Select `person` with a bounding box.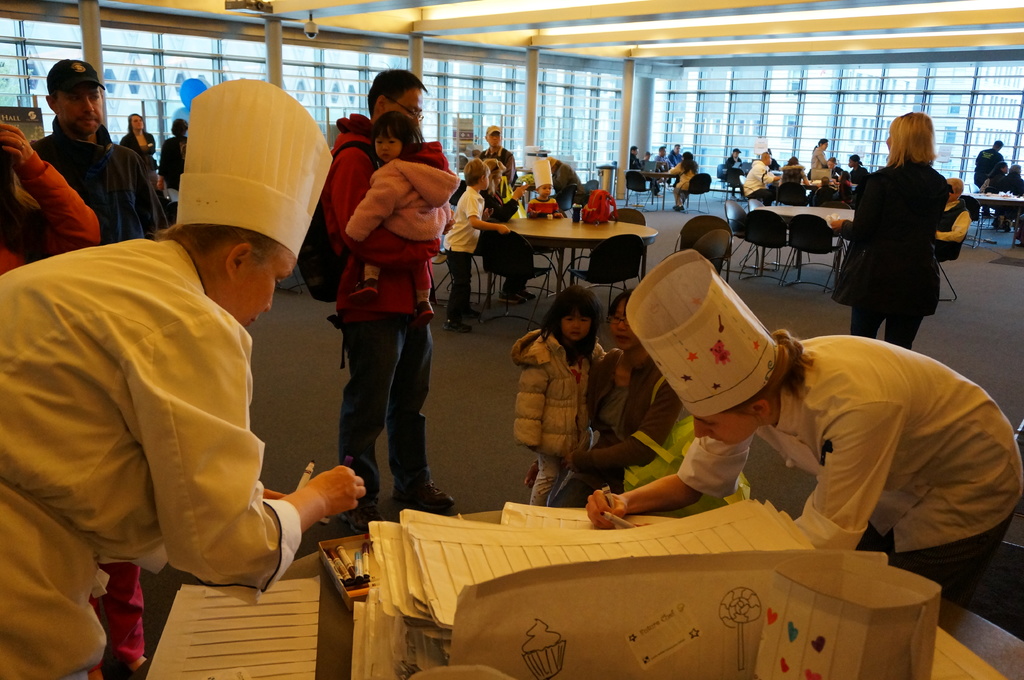
box(745, 147, 779, 203).
